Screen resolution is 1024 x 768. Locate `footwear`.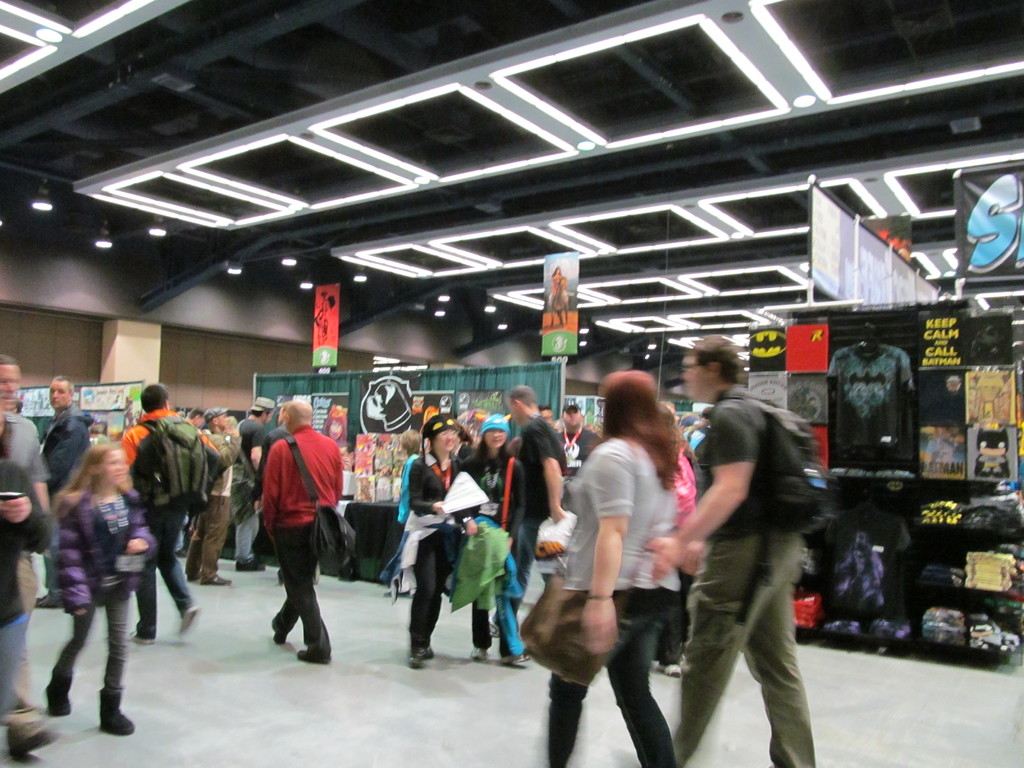
[182,607,193,636].
